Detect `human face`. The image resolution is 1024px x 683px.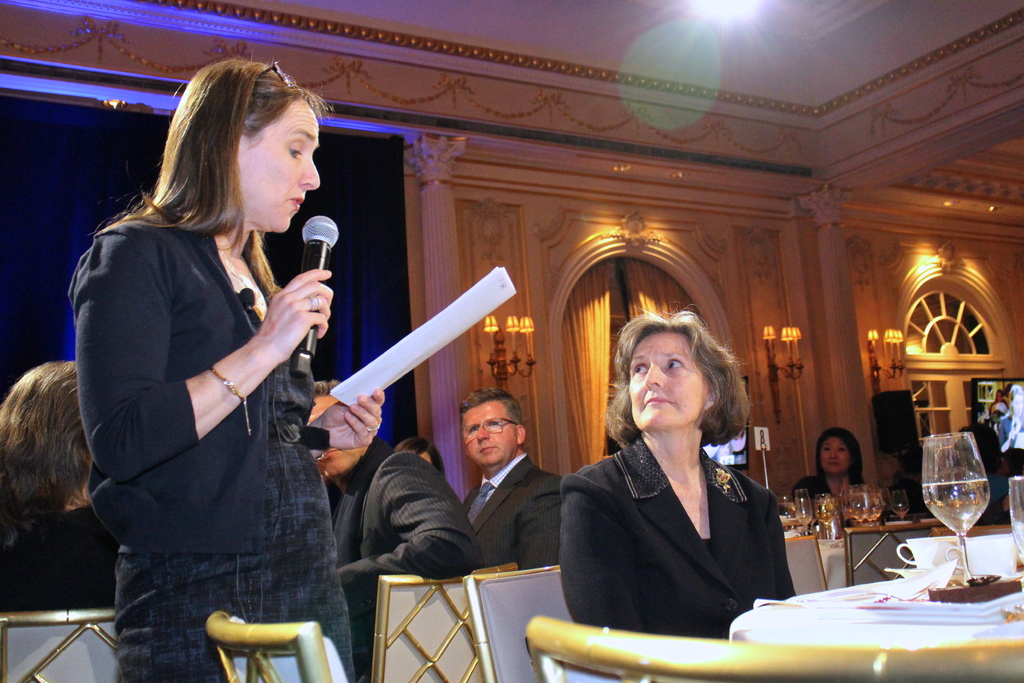
<bbox>627, 327, 712, 436</bbox>.
